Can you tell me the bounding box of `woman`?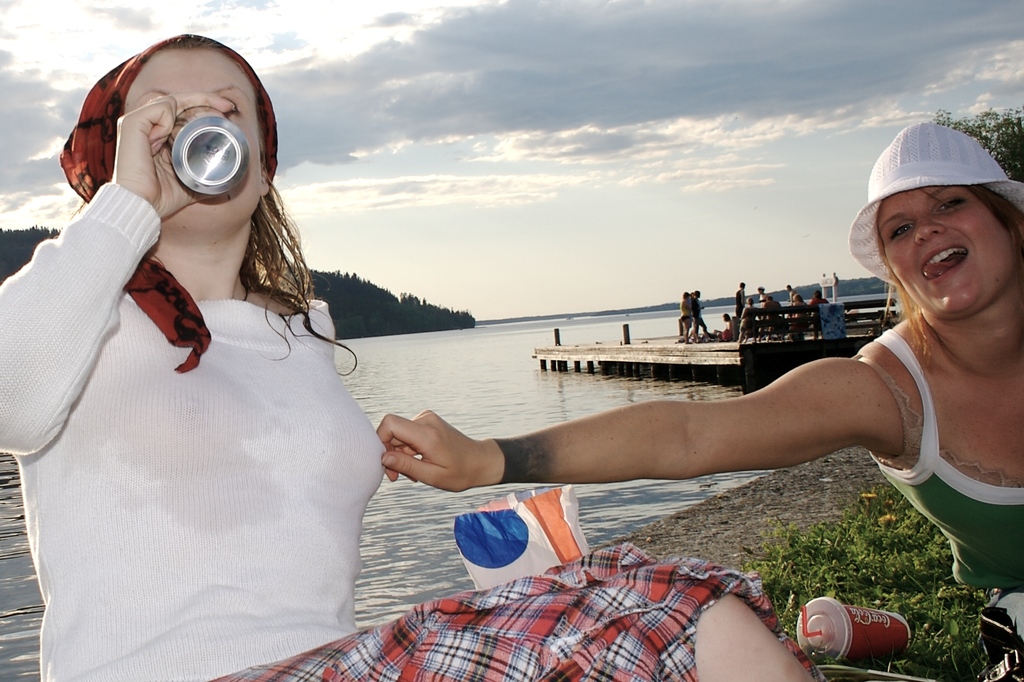
BBox(0, 30, 822, 681).
